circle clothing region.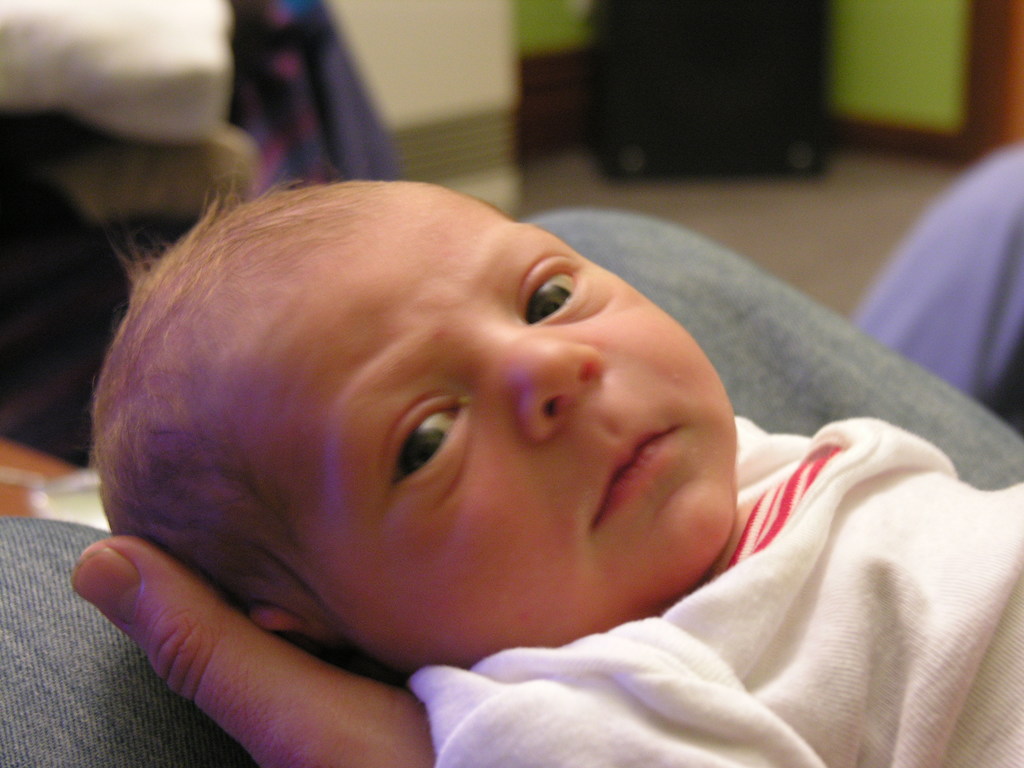
Region: bbox=[472, 385, 1023, 764].
